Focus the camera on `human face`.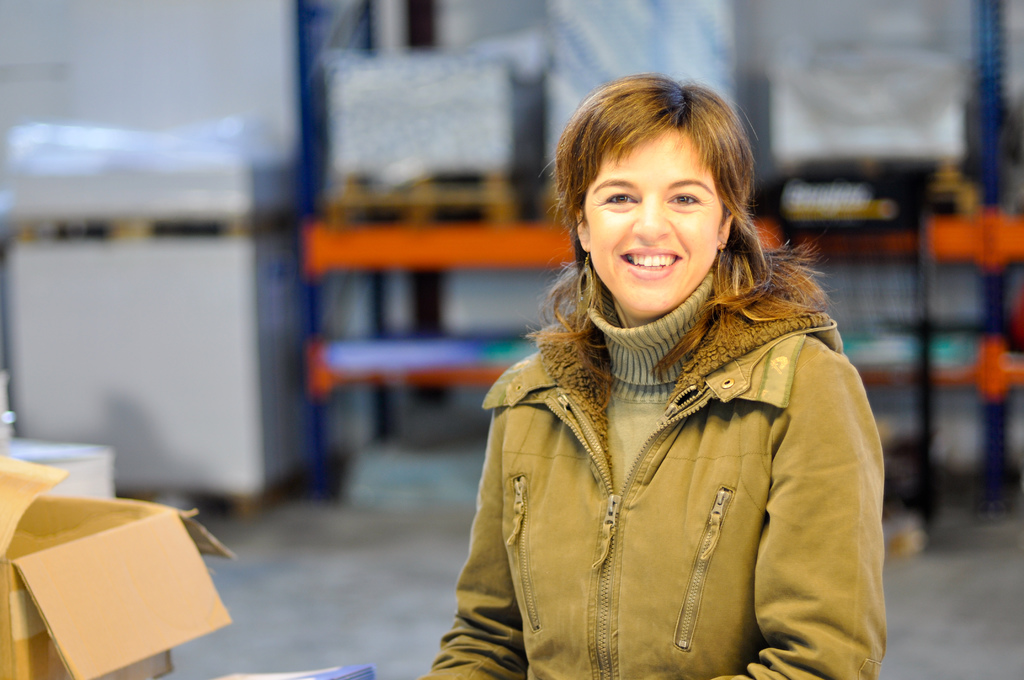
Focus region: box=[588, 136, 721, 313].
